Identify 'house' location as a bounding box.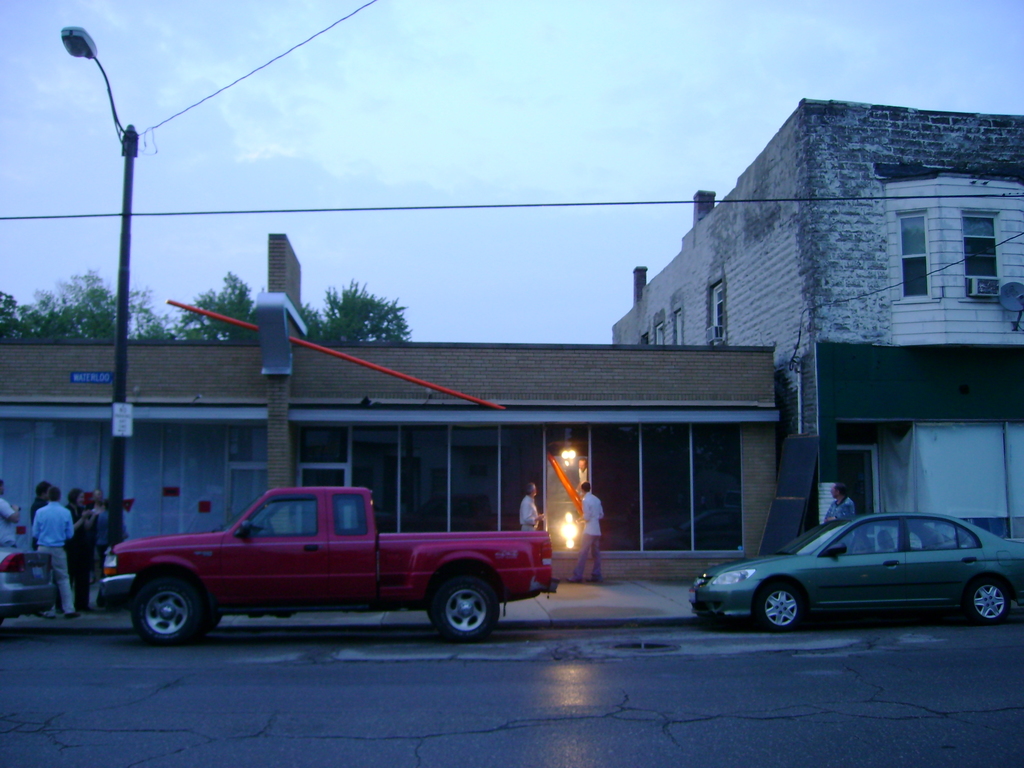
BBox(0, 232, 781, 580).
